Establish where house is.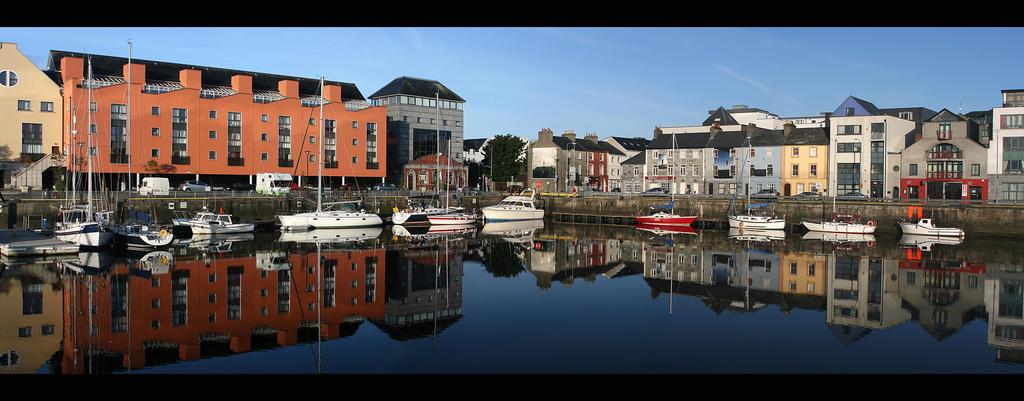
Established at select_region(988, 87, 1023, 207).
